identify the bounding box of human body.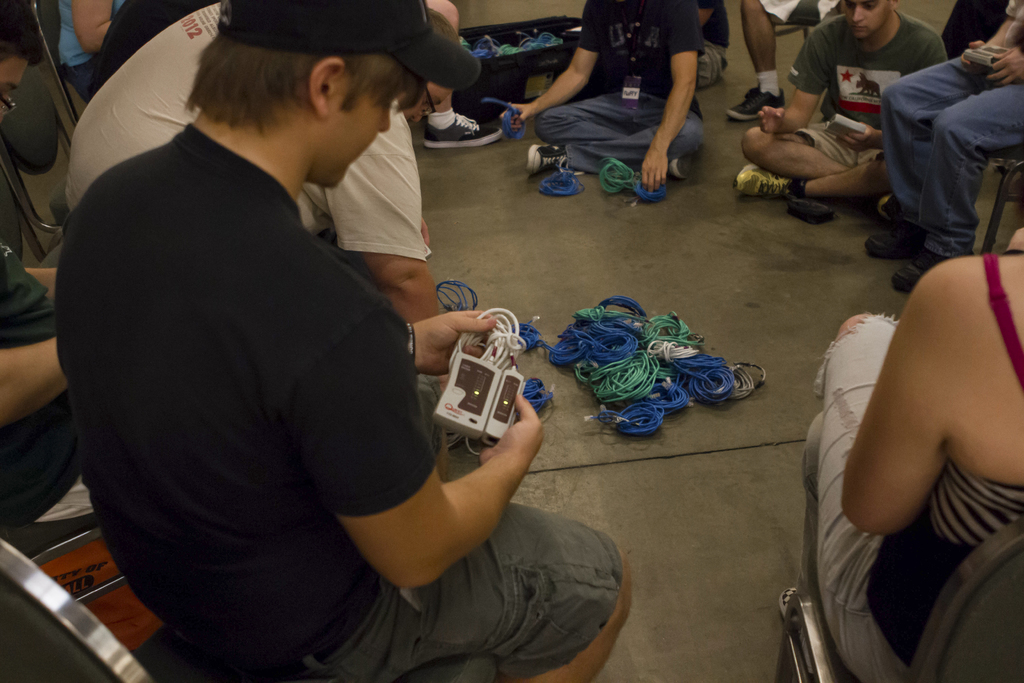
Rect(810, 243, 1023, 682).
